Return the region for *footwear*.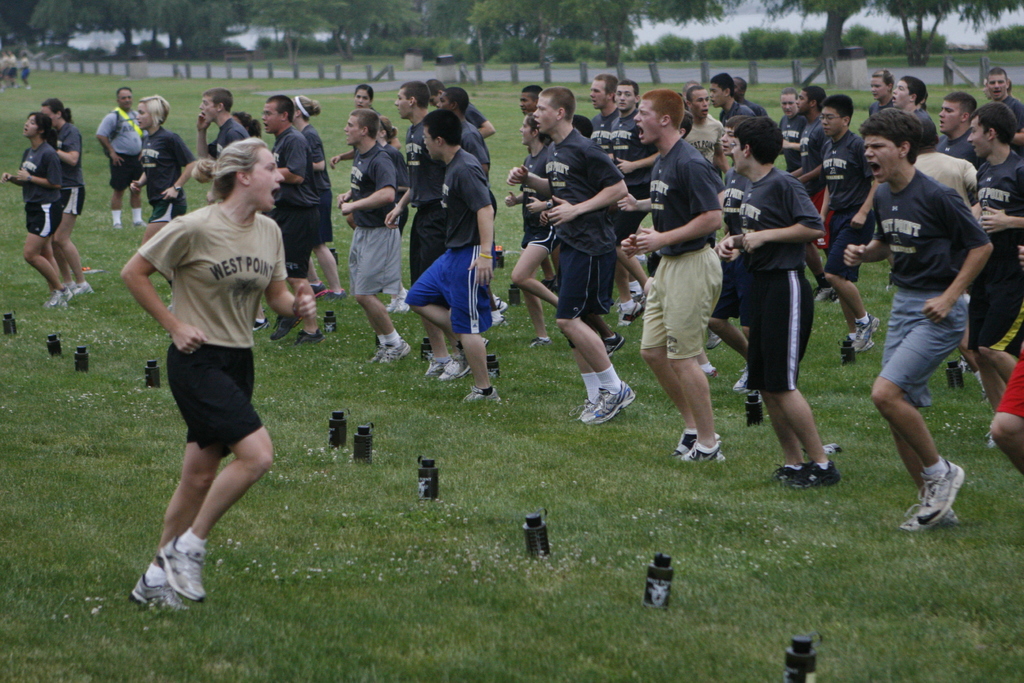
{"left": 74, "top": 281, "right": 91, "bottom": 298}.
